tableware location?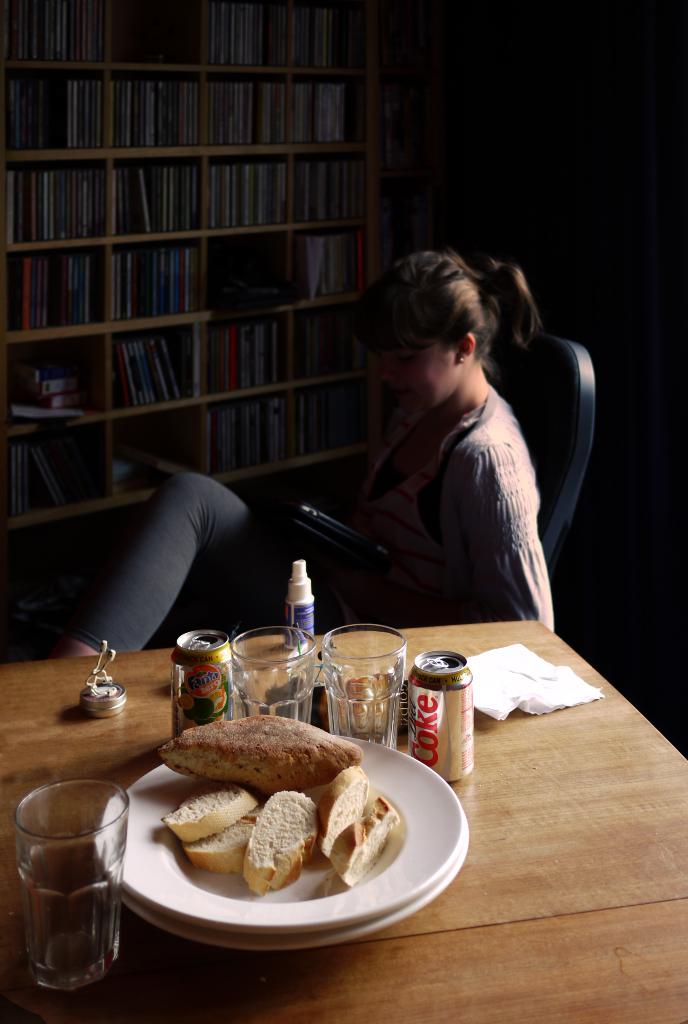
99,732,463,929
